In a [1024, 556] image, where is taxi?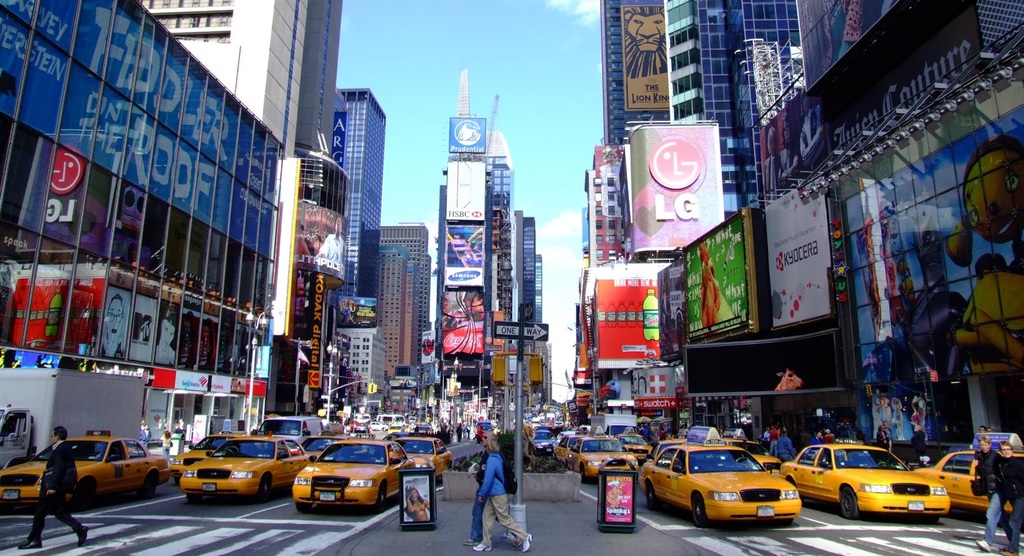
bbox(168, 434, 244, 482).
